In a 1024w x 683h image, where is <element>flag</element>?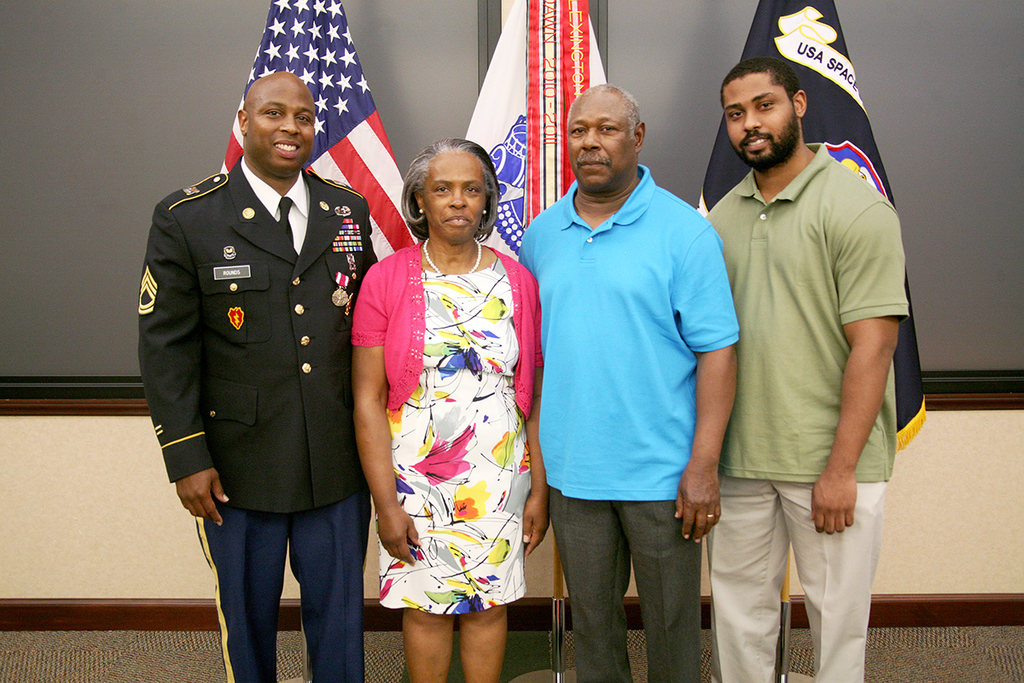
688/0/933/598.
